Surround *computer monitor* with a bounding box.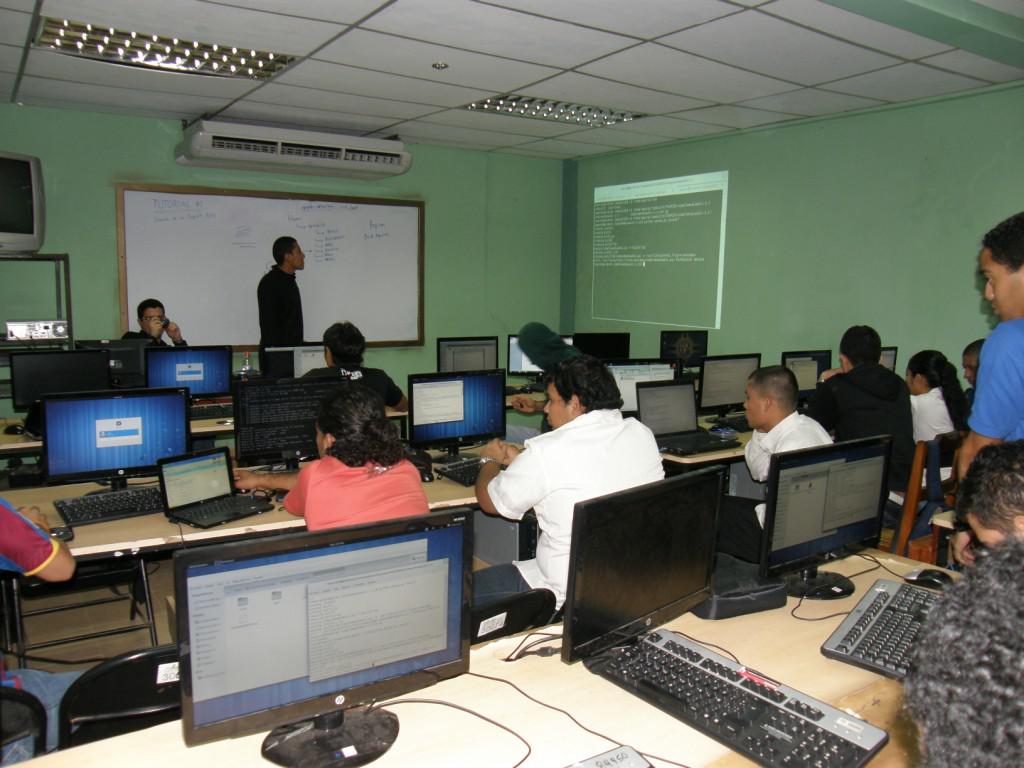
rect(704, 354, 766, 432).
